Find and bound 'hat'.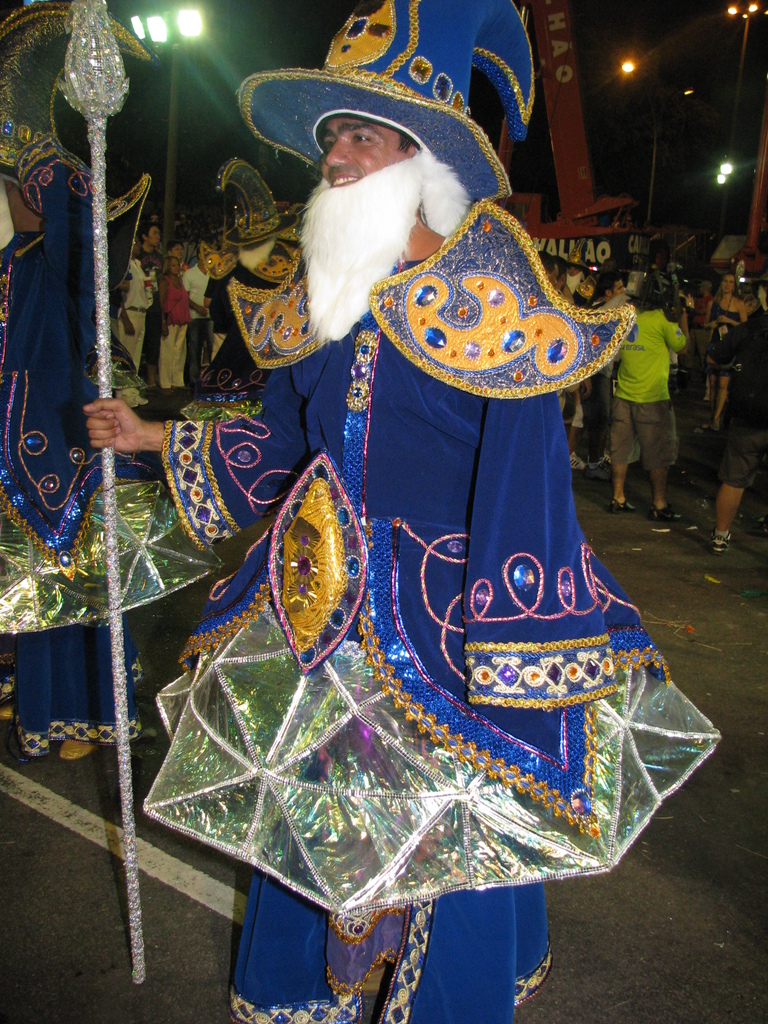
Bound: 208/157/301/243.
